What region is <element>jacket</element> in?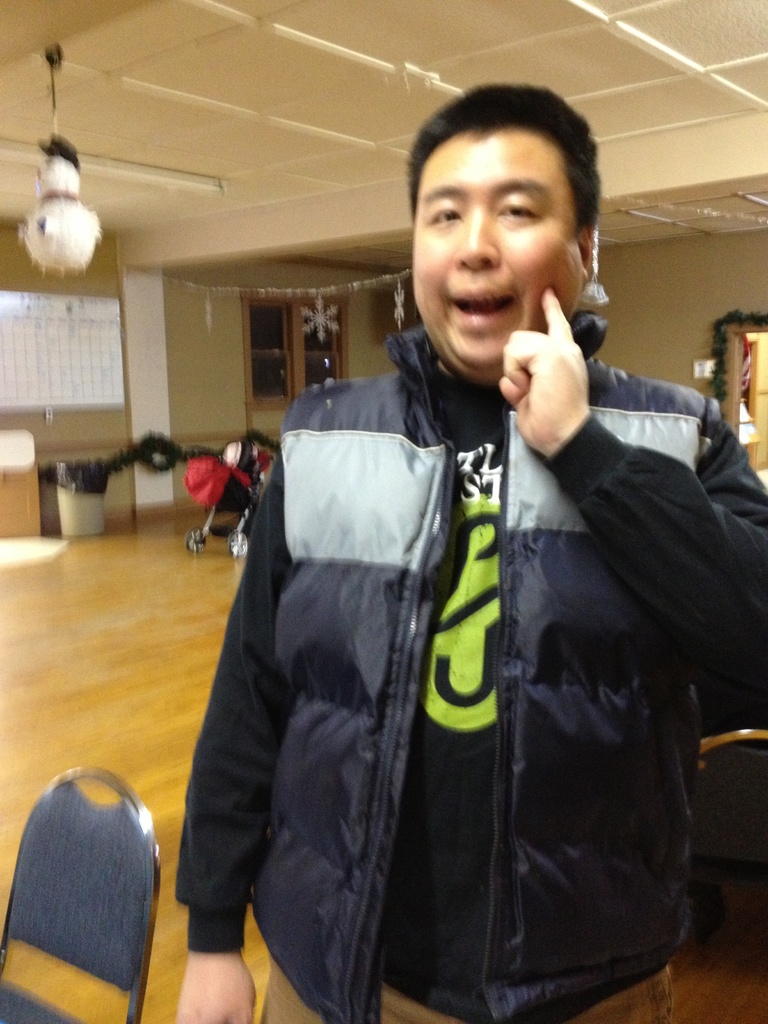
pyautogui.locateOnScreen(184, 202, 712, 1014).
